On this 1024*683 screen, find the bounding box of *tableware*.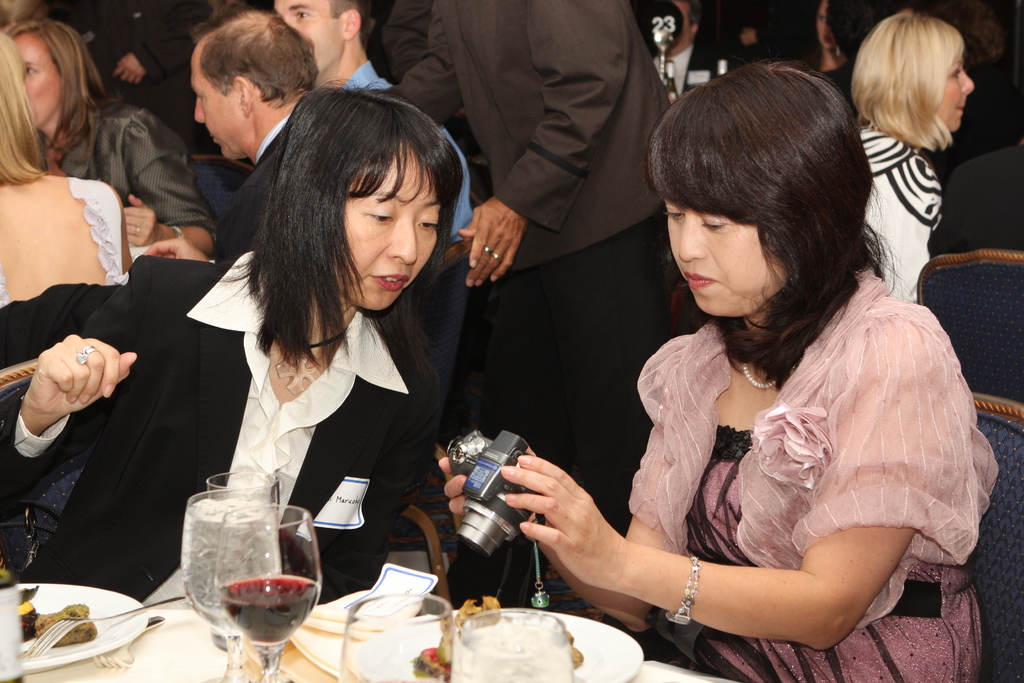
Bounding box: [x1=454, y1=607, x2=583, y2=682].
